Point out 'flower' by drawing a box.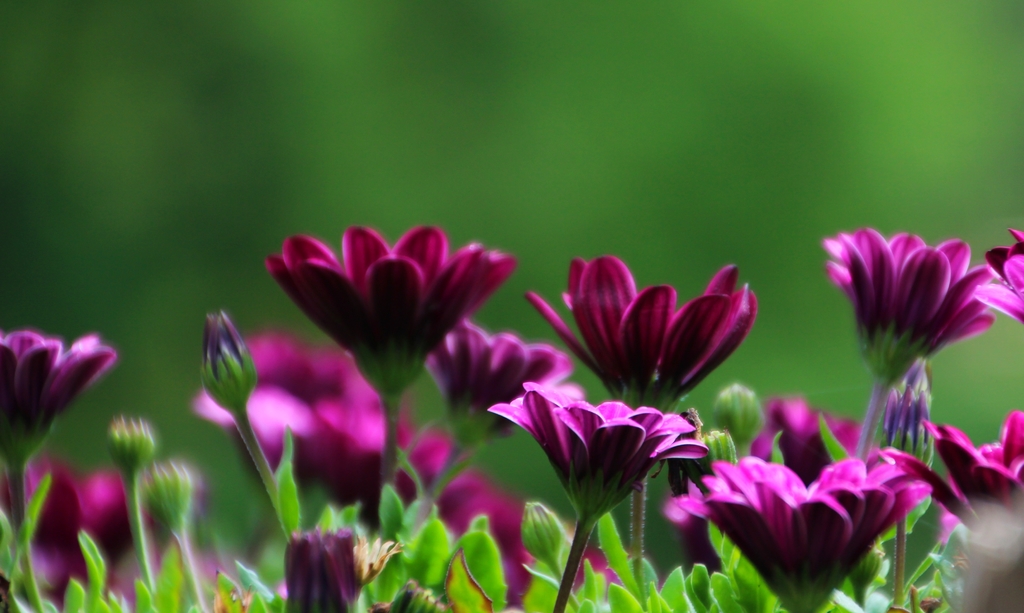
box(517, 251, 758, 405).
